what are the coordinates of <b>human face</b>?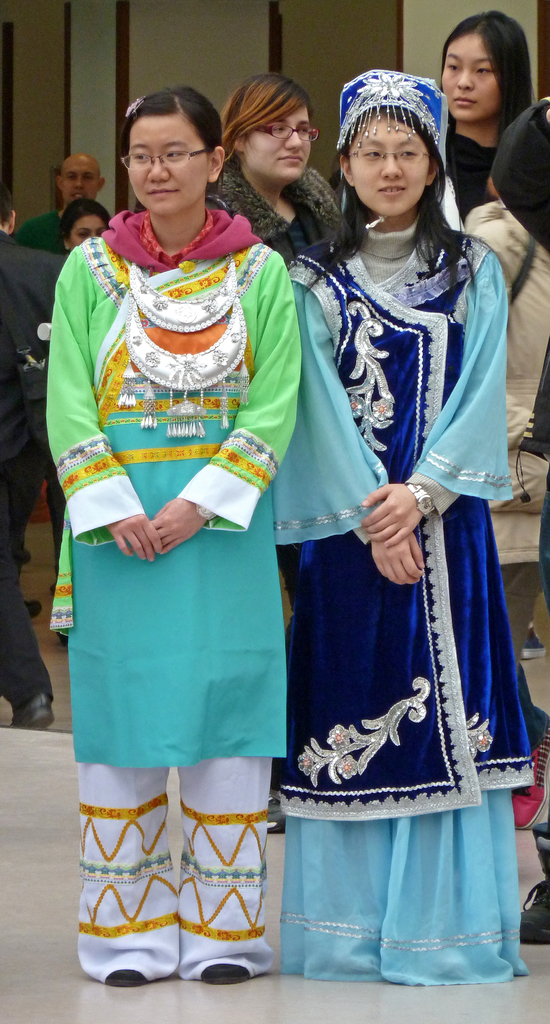
{"left": 354, "top": 116, "right": 428, "bottom": 220}.
